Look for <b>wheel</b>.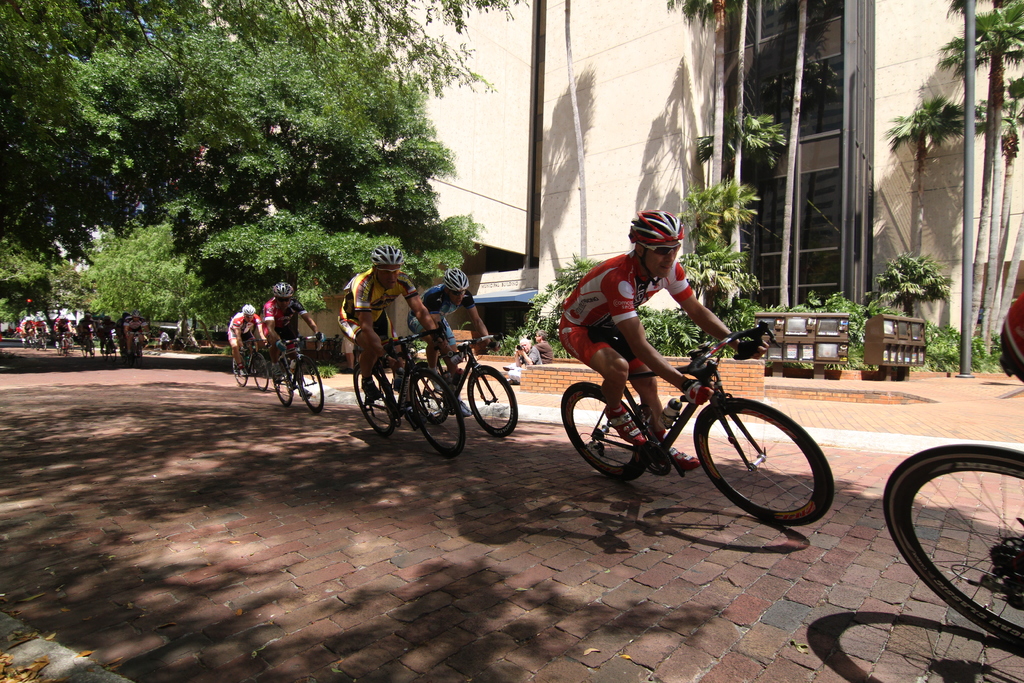
Found: box(294, 352, 332, 415).
